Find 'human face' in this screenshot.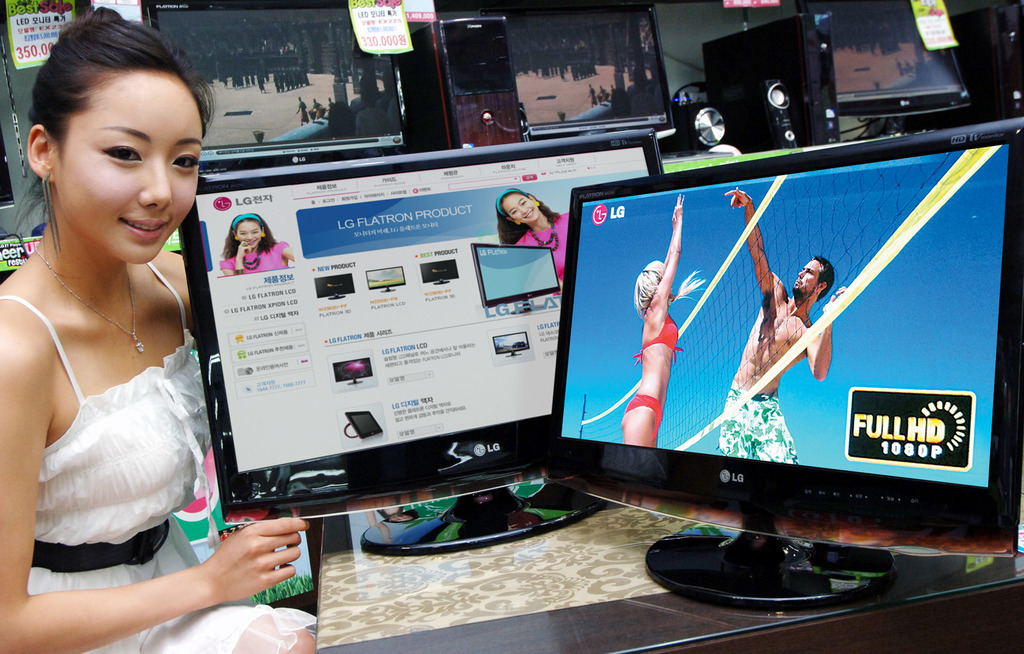
The bounding box for 'human face' is 56 75 203 260.
